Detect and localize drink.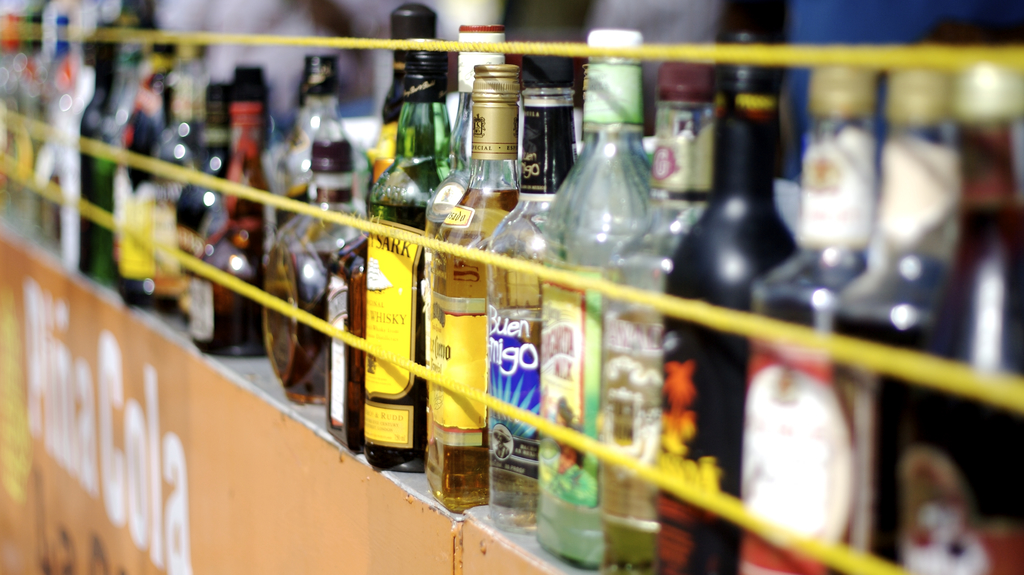
Localized at (x1=273, y1=55, x2=342, y2=223).
